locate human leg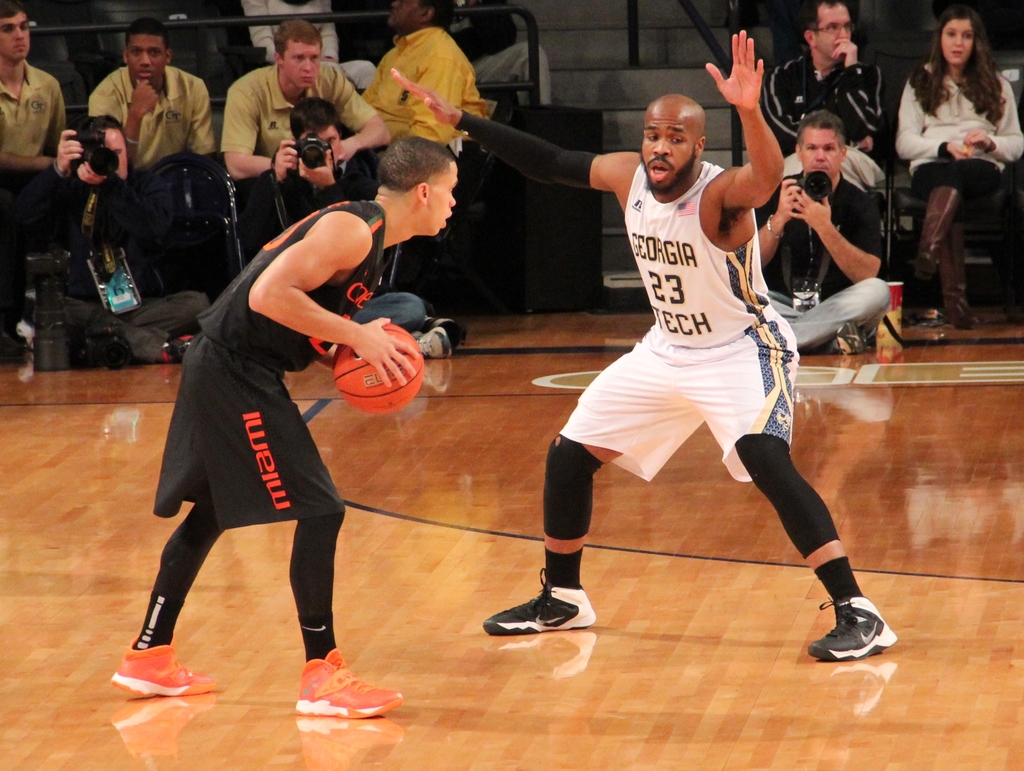
l=478, t=435, r=616, b=633
